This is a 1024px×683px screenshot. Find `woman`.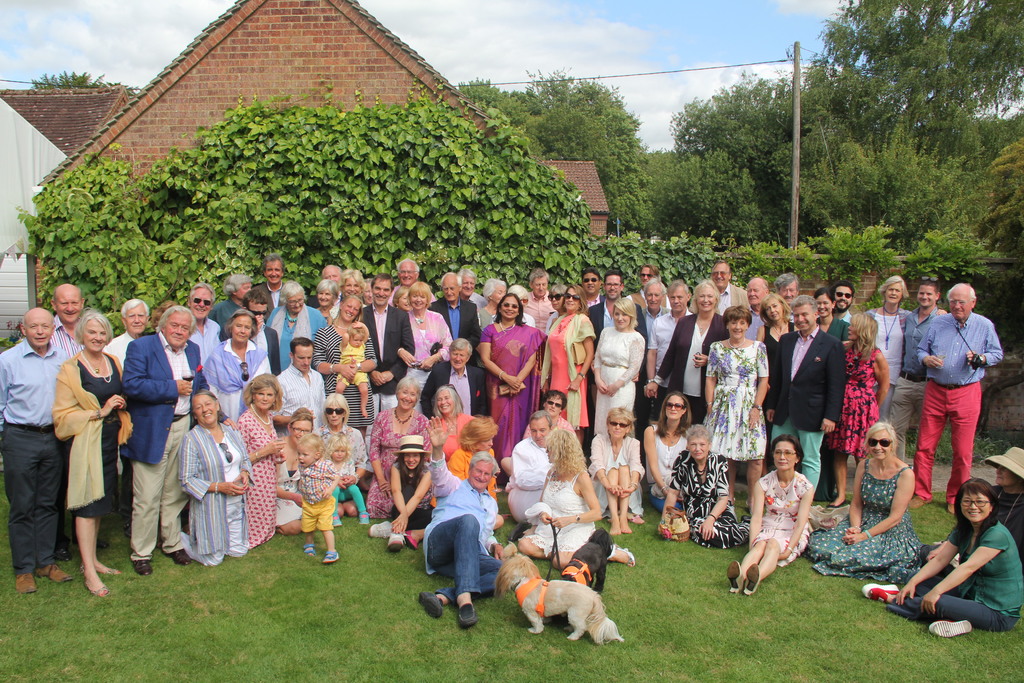
Bounding box: (234, 376, 285, 555).
